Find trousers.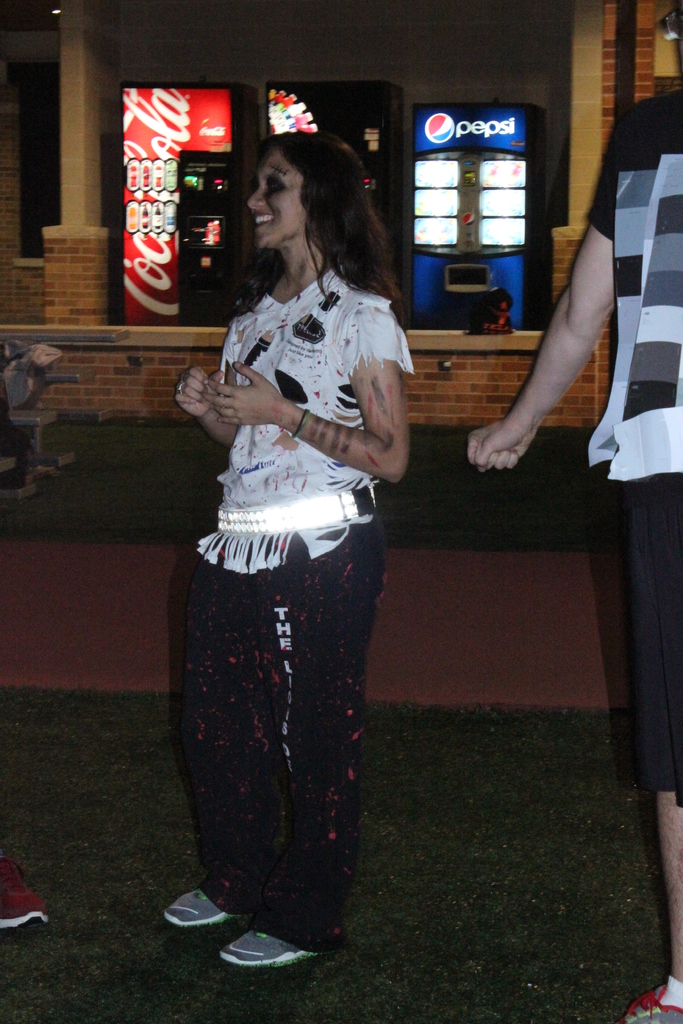
box(186, 496, 381, 923).
